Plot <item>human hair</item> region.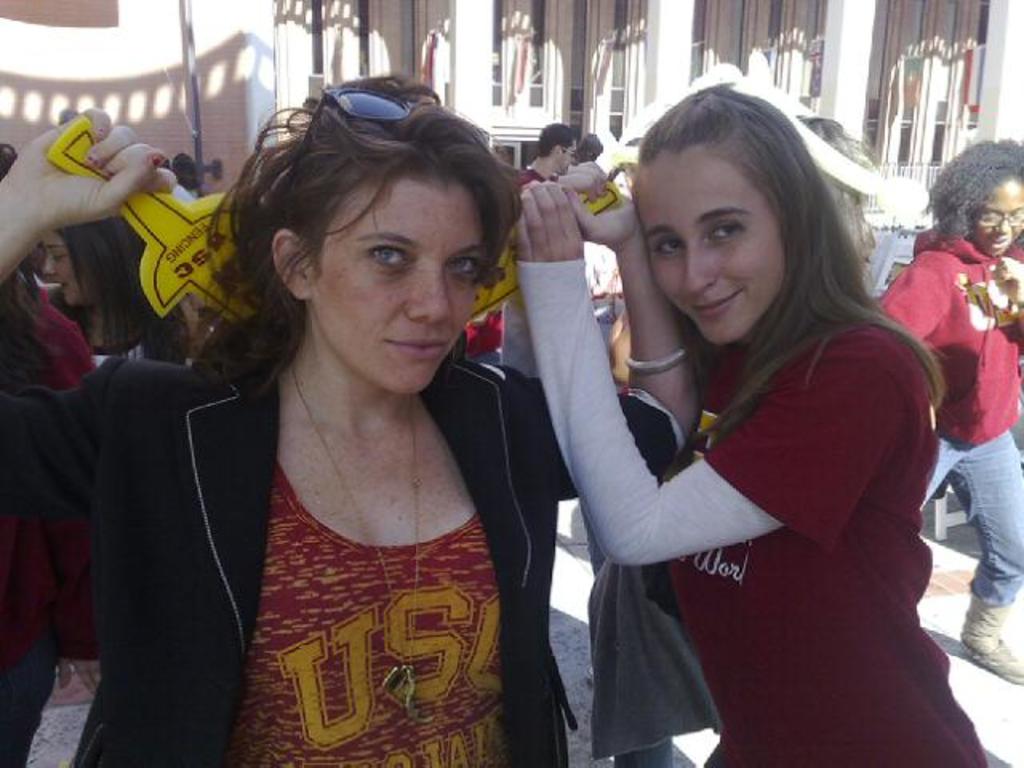
Plotted at crop(46, 211, 187, 363).
